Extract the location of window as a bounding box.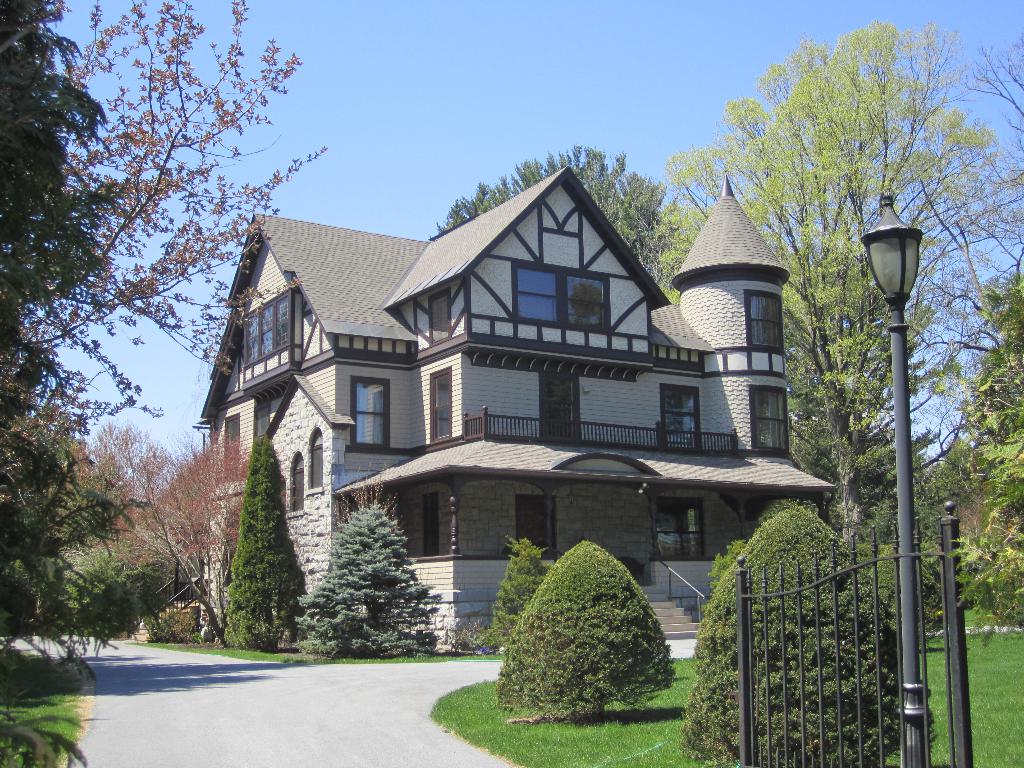
rect(538, 374, 586, 449).
